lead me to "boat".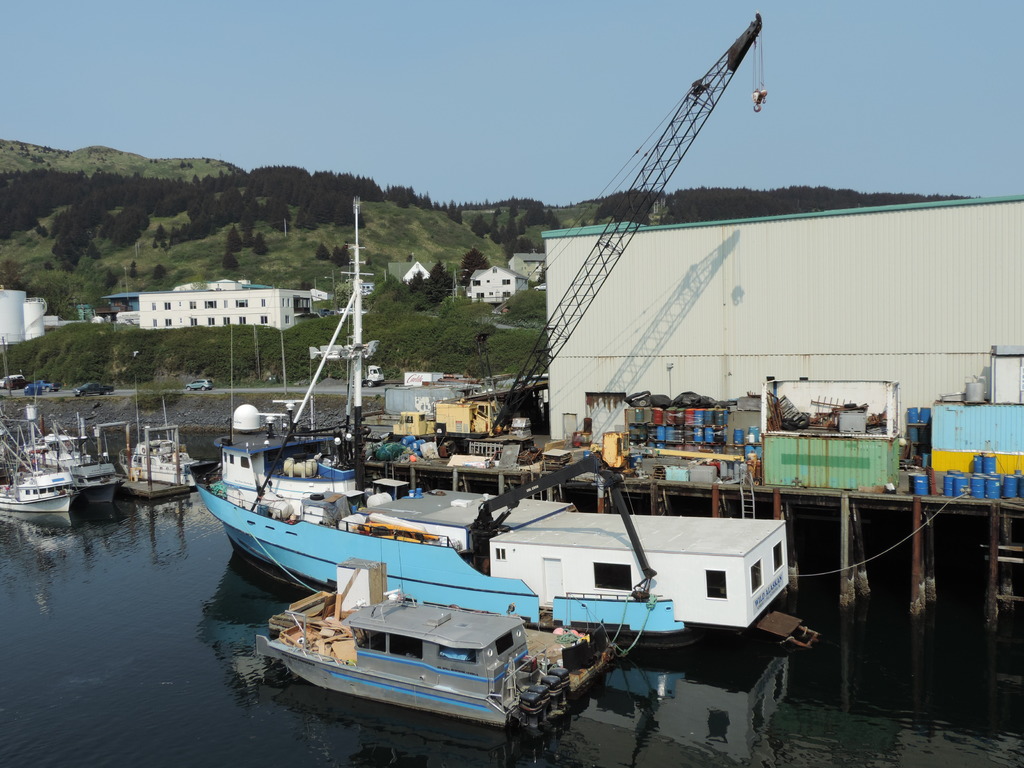
Lead to (252, 577, 607, 722).
